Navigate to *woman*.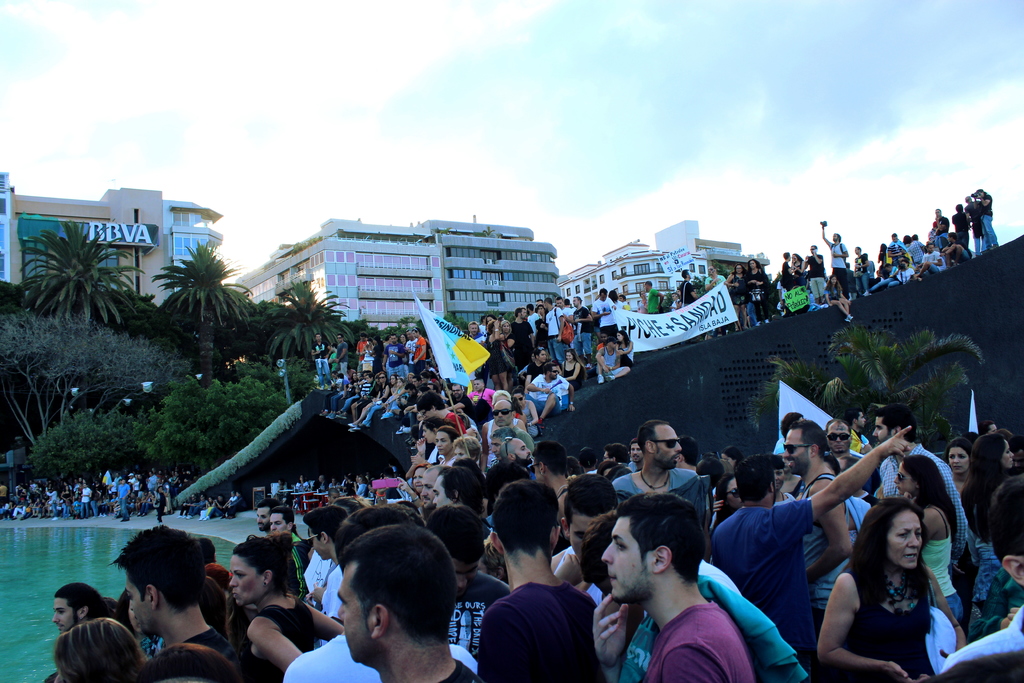
Navigation target: (left=821, top=274, right=851, bottom=321).
